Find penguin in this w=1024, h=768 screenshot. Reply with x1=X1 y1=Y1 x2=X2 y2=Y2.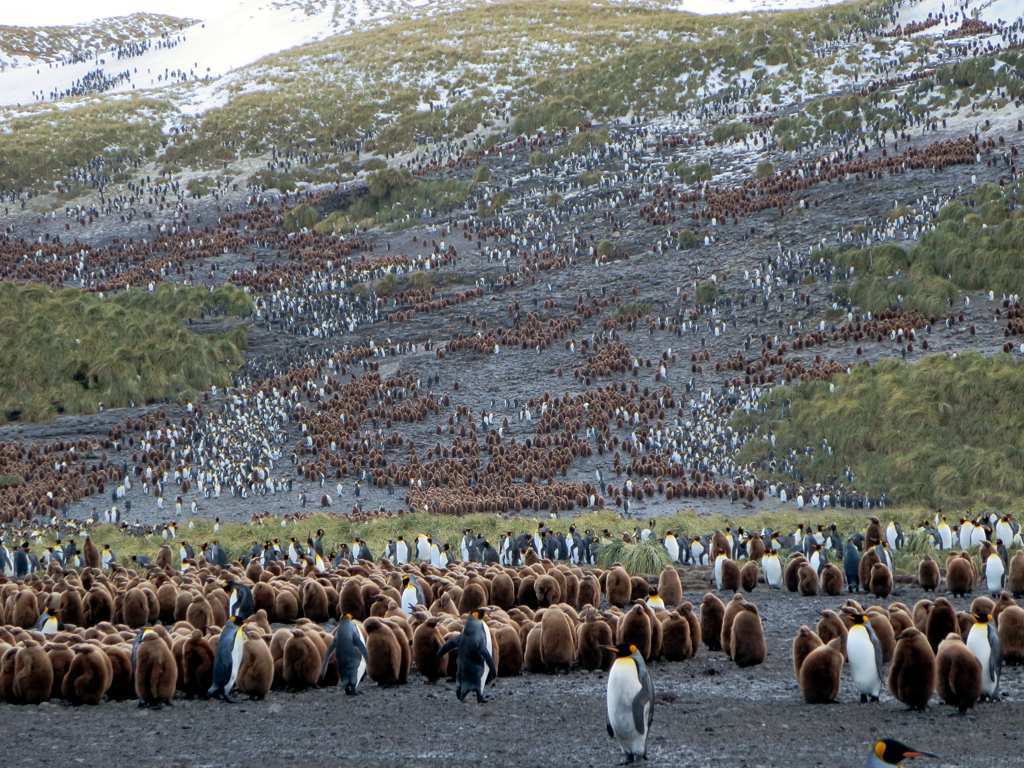
x1=858 y1=346 x2=862 y2=355.
